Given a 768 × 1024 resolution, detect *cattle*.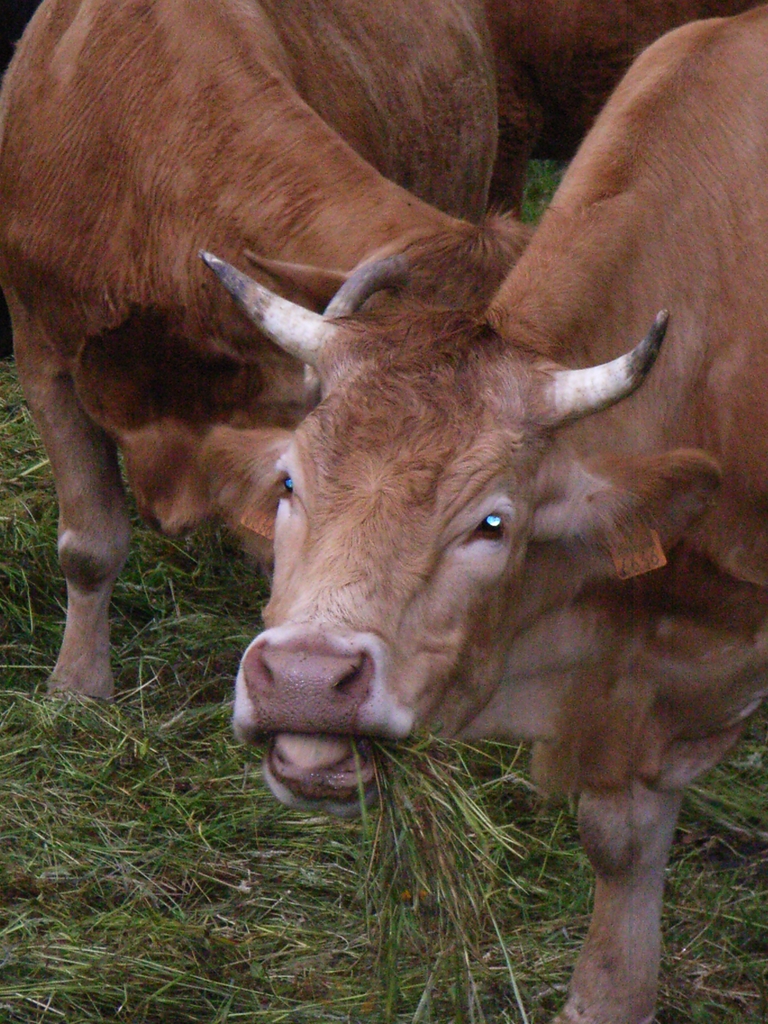
pyautogui.locateOnScreen(488, 0, 701, 218).
